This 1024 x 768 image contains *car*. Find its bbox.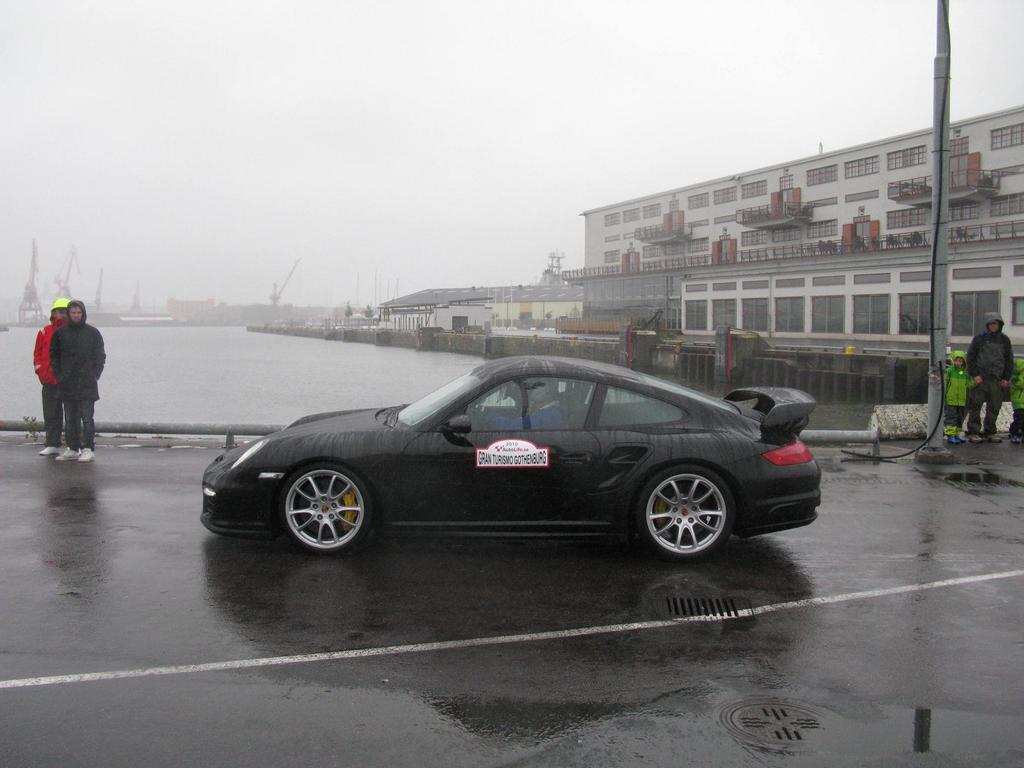
<region>203, 350, 831, 574</region>.
